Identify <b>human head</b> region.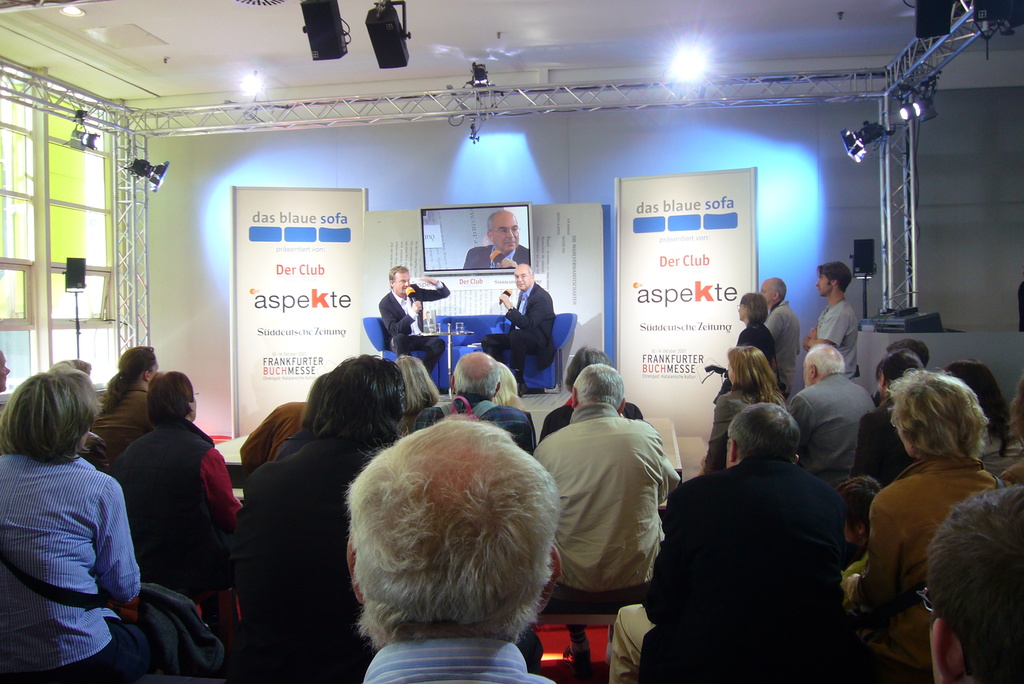
Region: 761/276/787/305.
